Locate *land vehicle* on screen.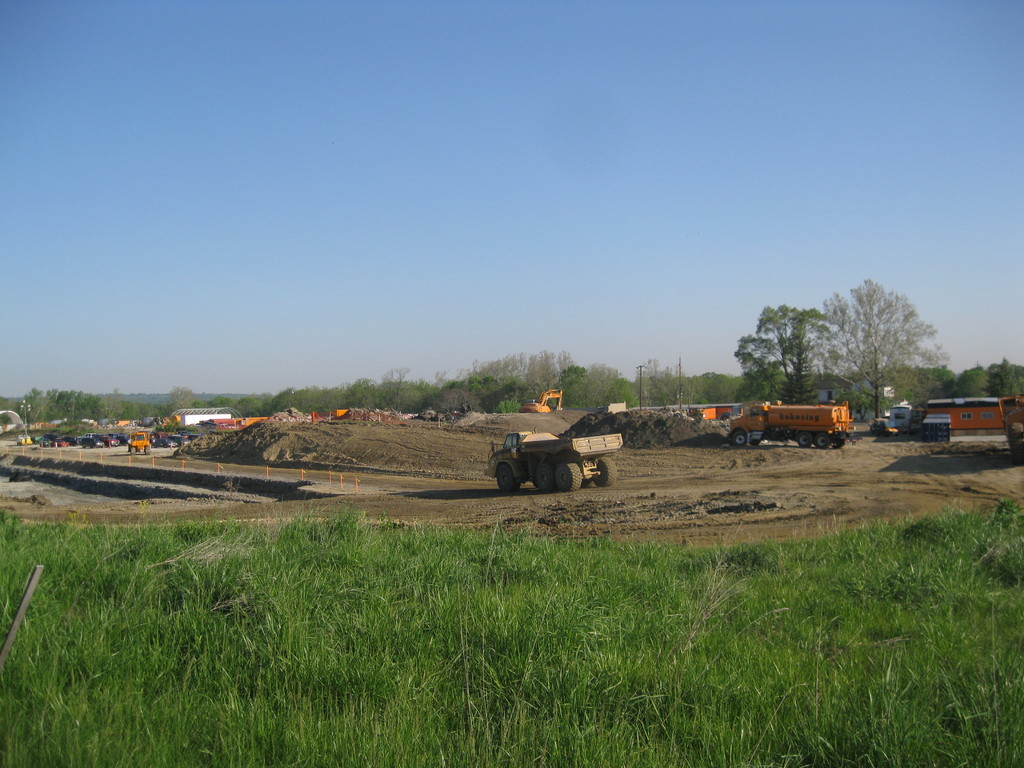
On screen at 54, 438, 71, 449.
